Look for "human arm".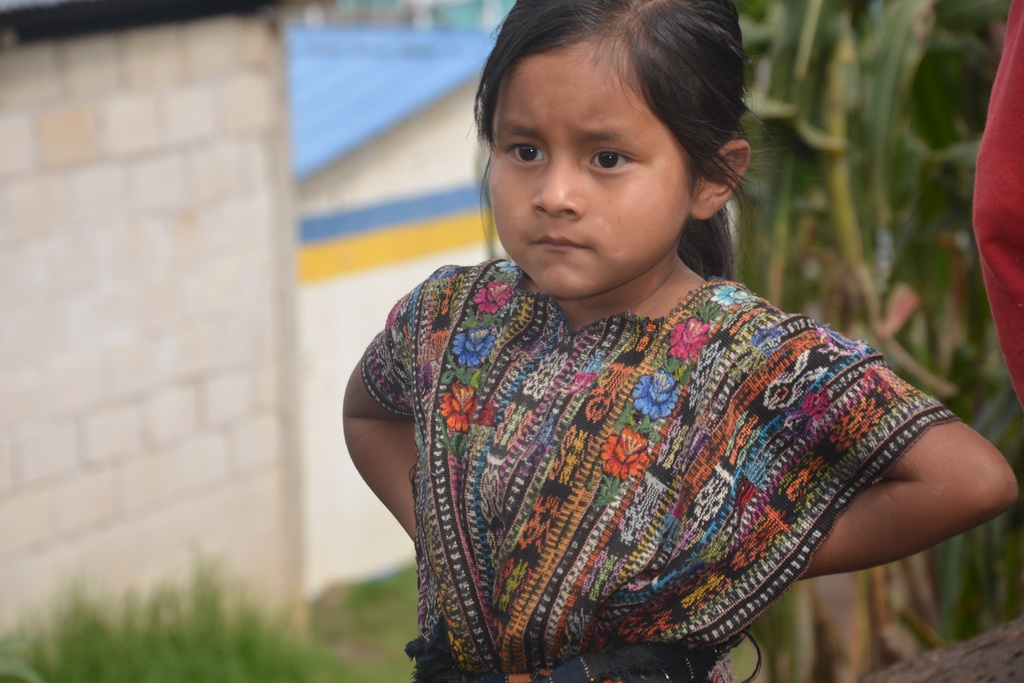
Found: 792,333,1021,580.
